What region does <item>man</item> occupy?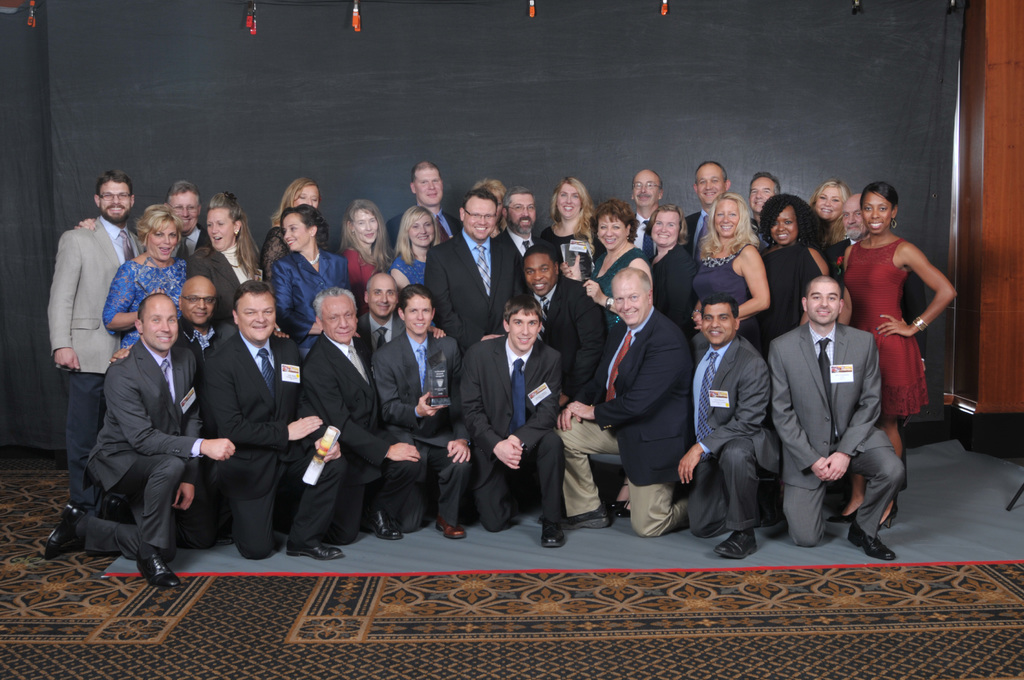
pyautogui.locateOnScreen(624, 169, 668, 263).
